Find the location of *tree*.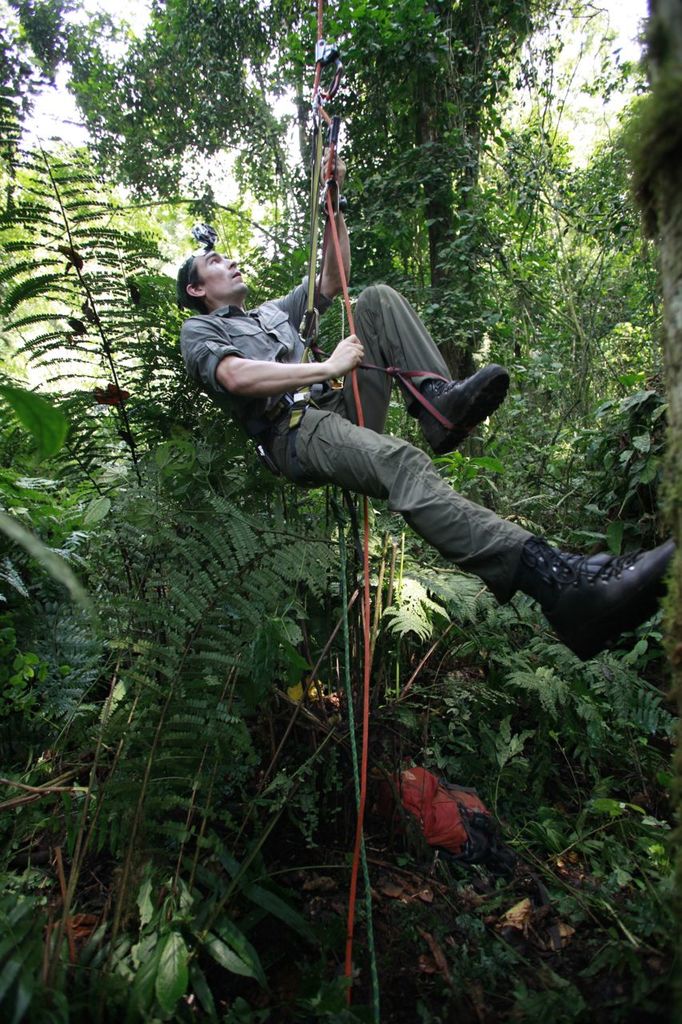
Location: bbox=[6, 72, 173, 580].
